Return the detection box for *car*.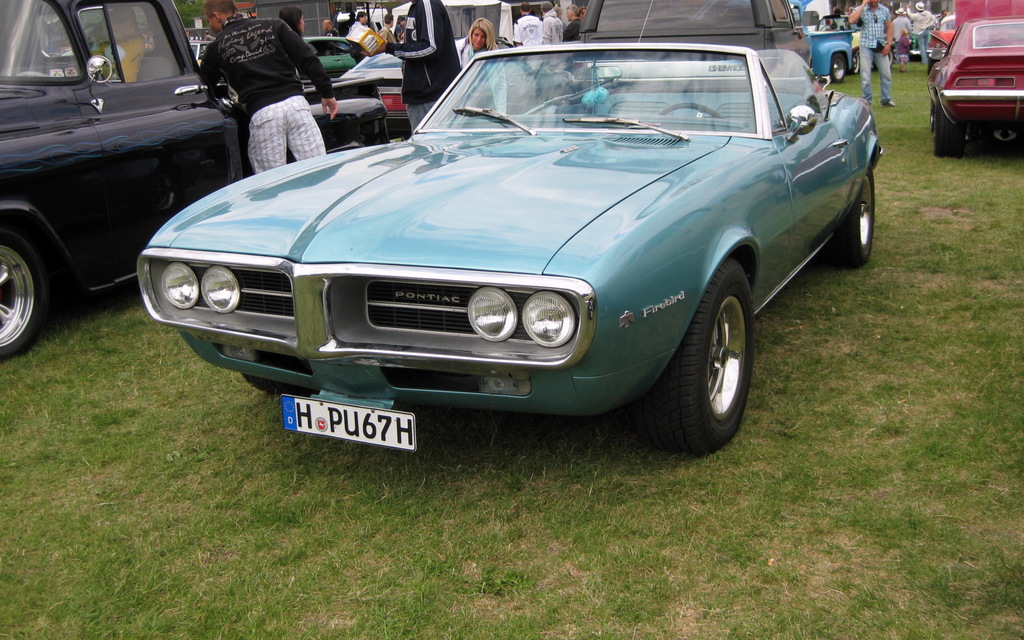
0,0,248,356.
